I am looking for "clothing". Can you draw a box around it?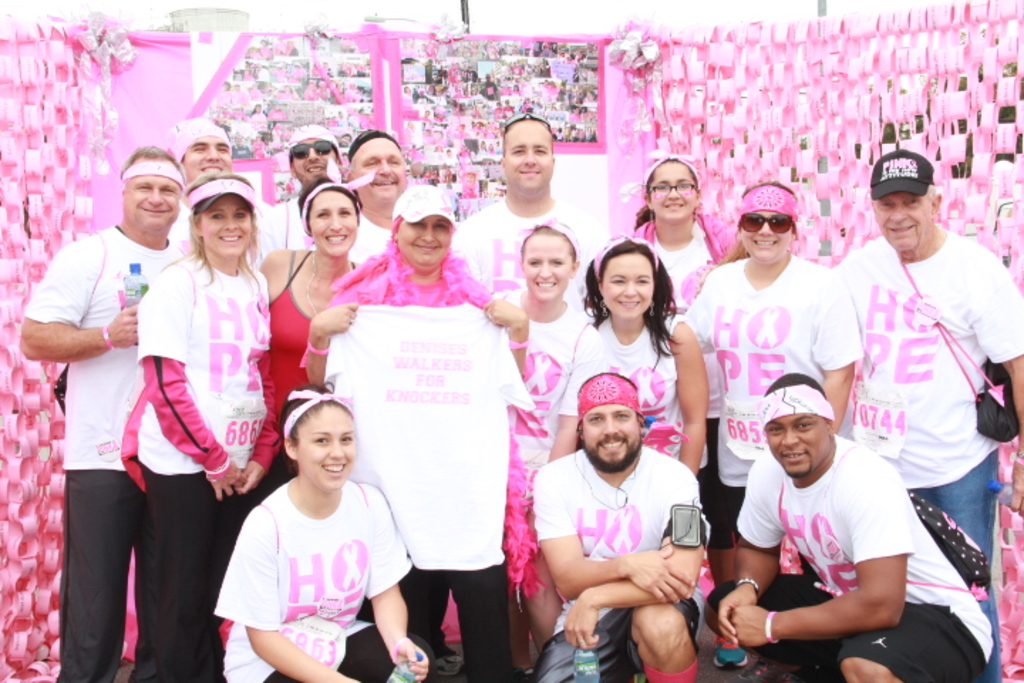
Sure, the bounding box is (646,208,755,538).
